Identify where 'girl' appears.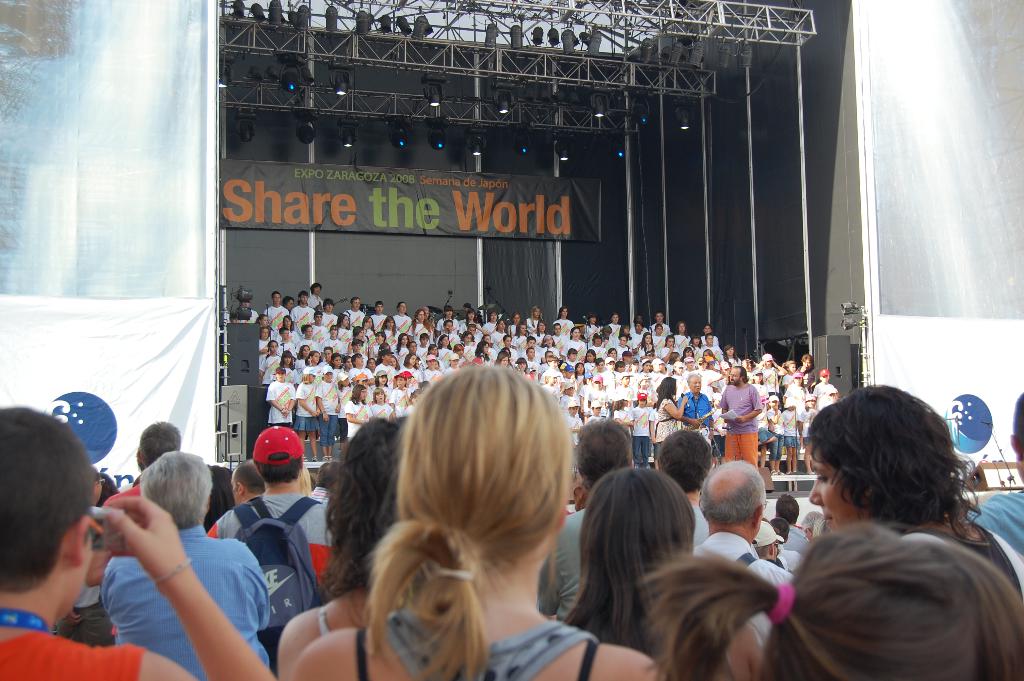
Appears at bbox=[348, 325, 371, 352].
